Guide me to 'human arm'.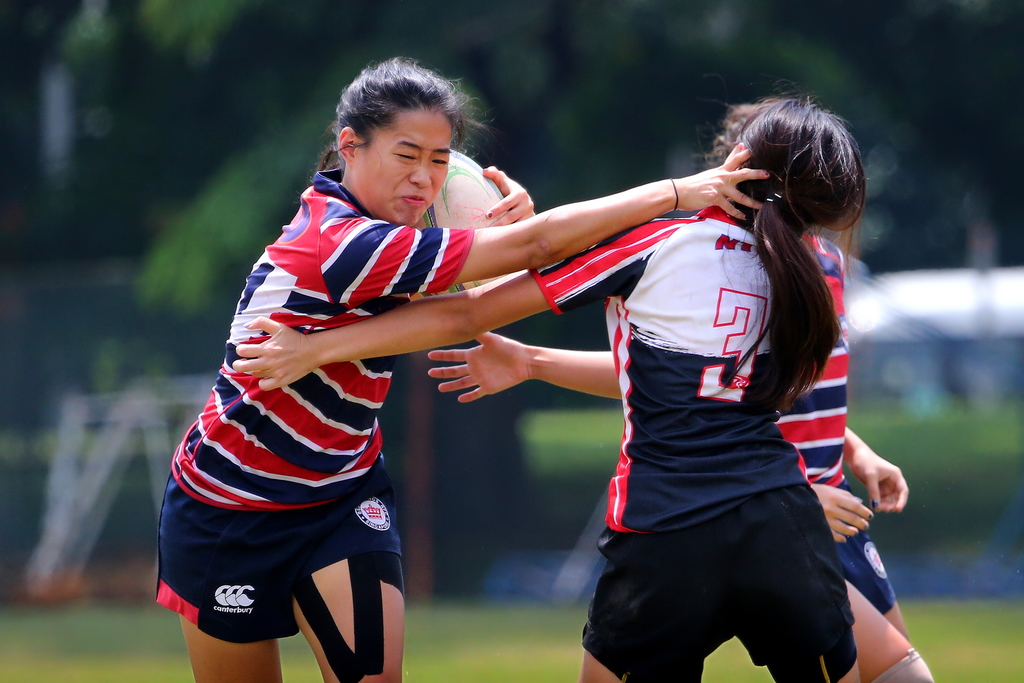
Guidance: <bbox>845, 425, 906, 520</bbox>.
